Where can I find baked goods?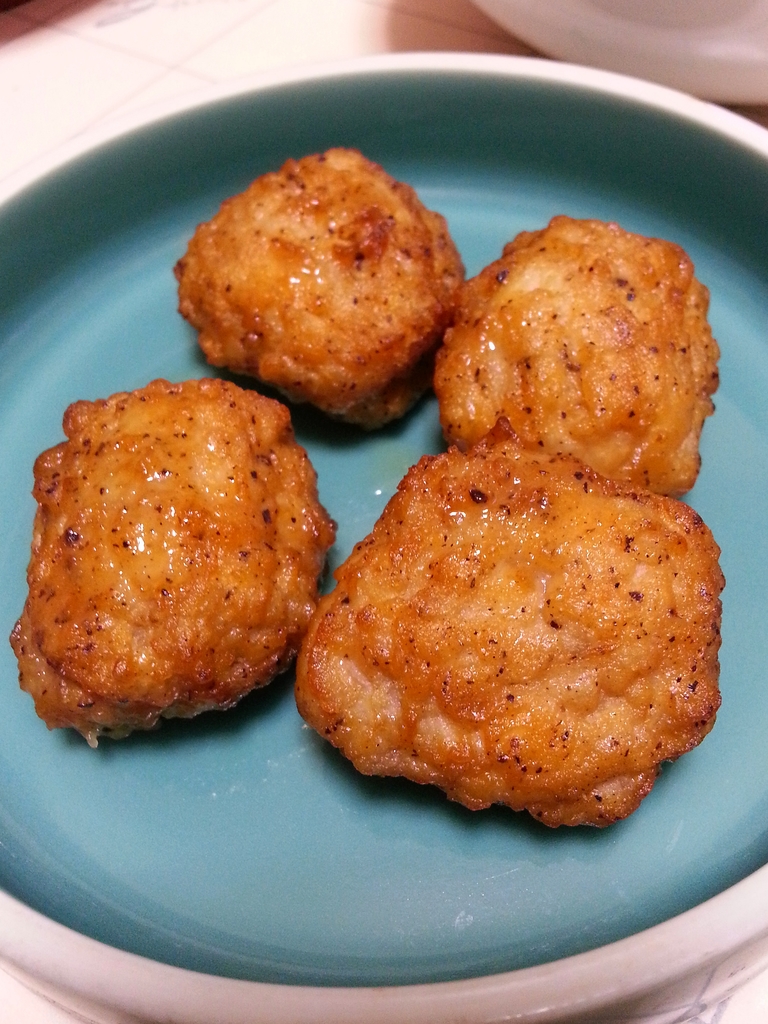
You can find it at <box>437,216,723,496</box>.
